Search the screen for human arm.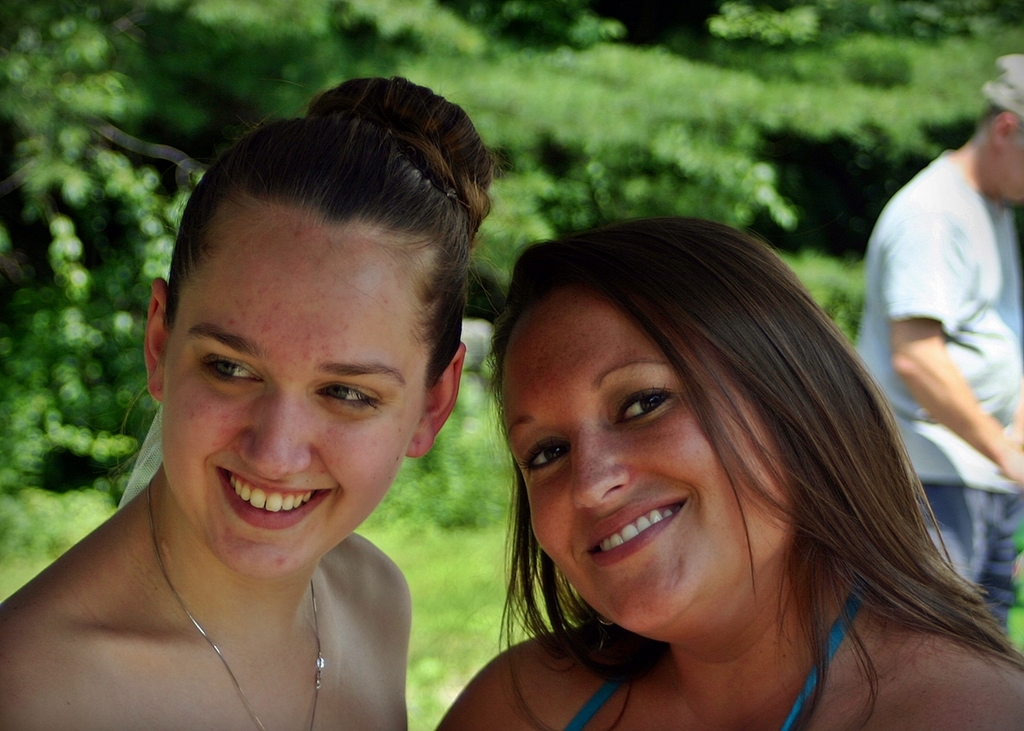
Found at (884,286,1012,484).
